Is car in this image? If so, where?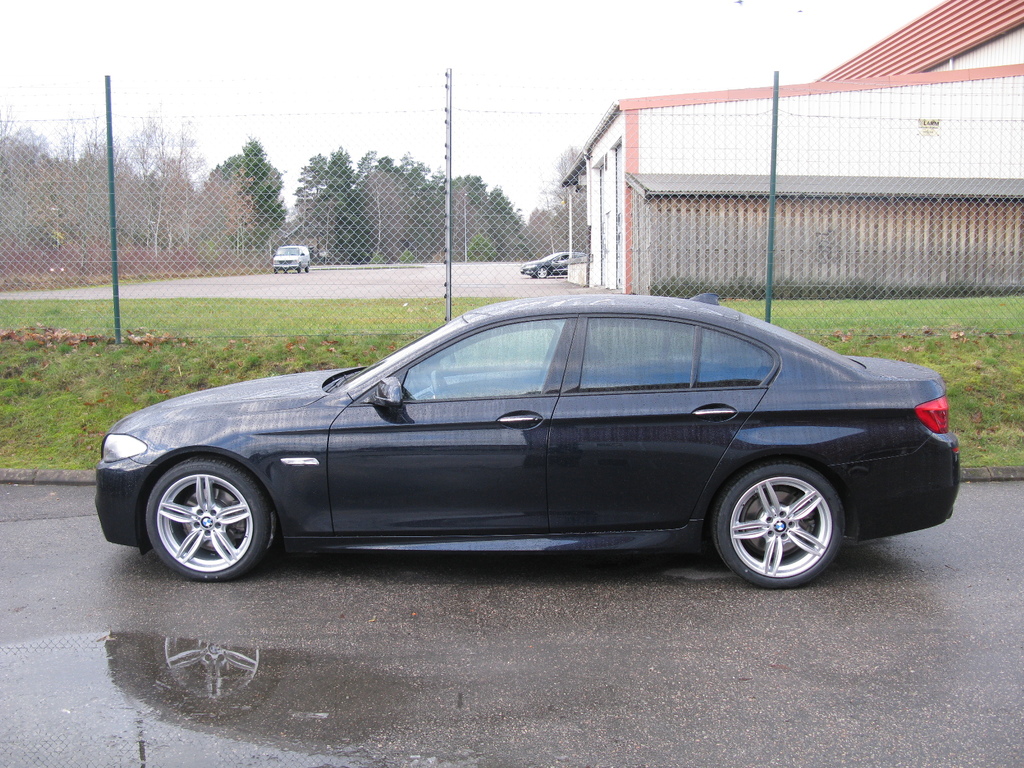
Yes, at (x1=96, y1=292, x2=960, y2=580).
